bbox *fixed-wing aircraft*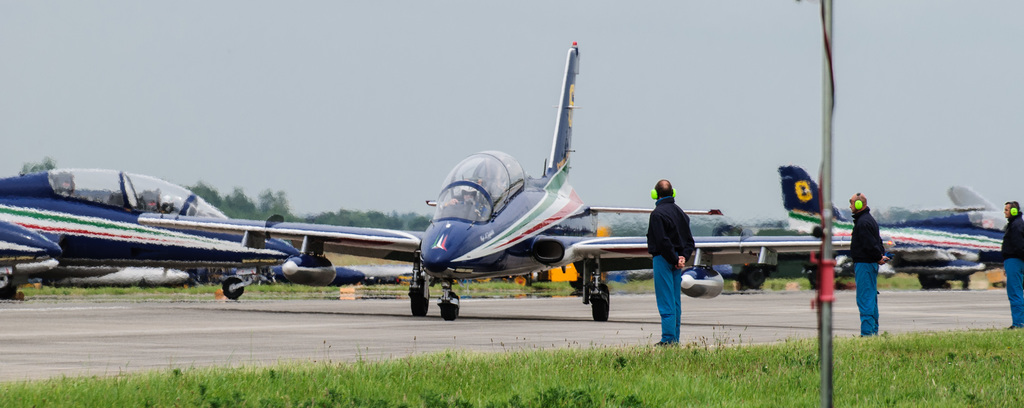
(0, 160, 298, 292)
